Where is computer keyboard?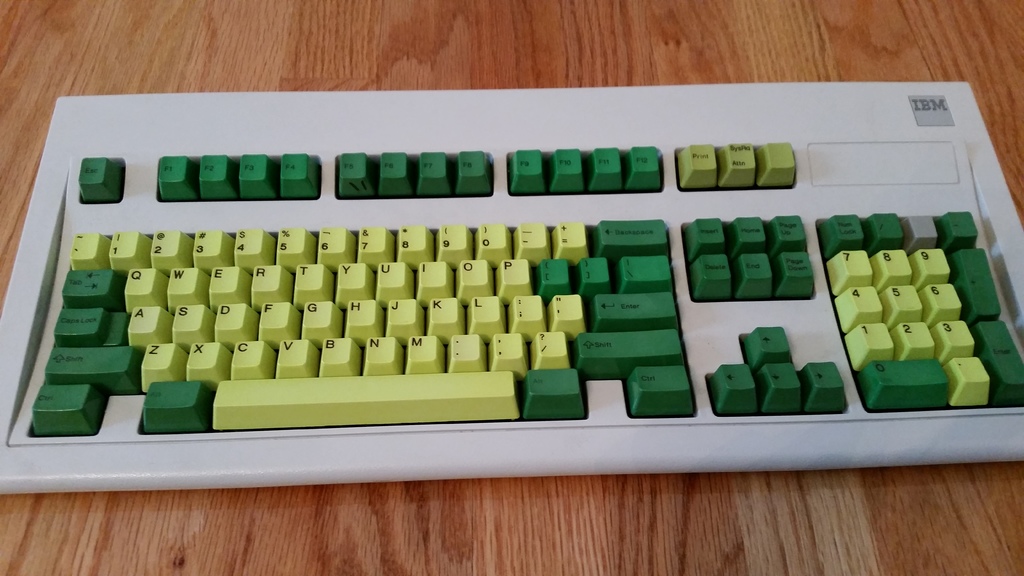
select_region(3, 81, 1023, 495).
